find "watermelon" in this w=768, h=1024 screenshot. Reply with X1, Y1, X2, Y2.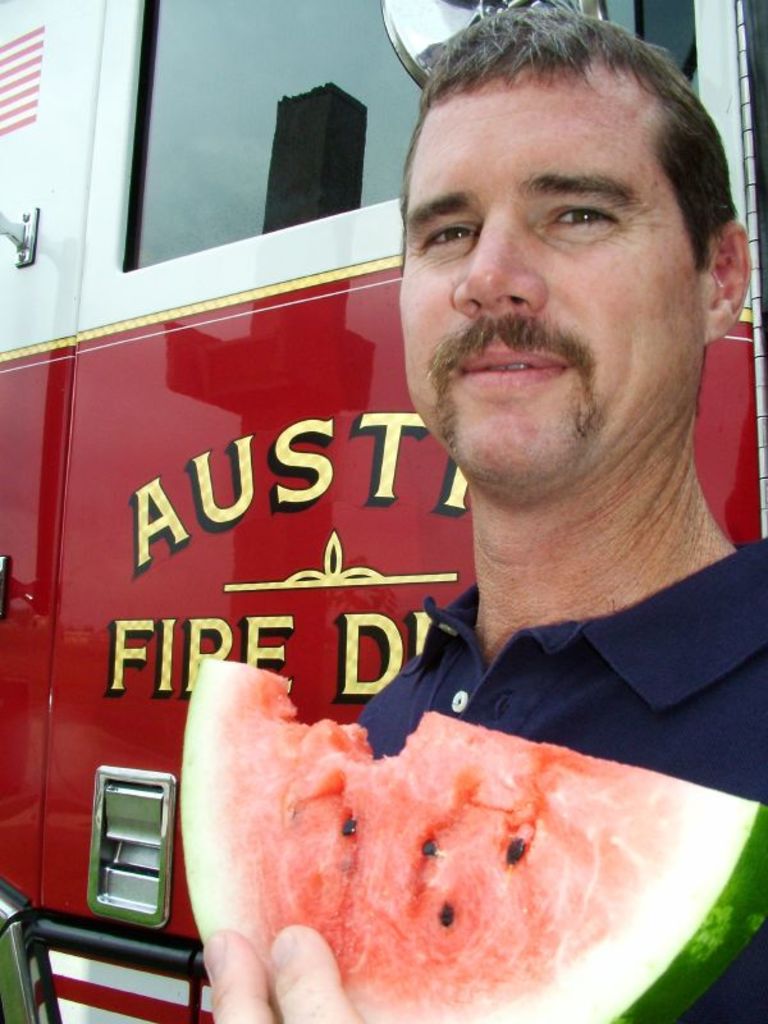
179, 655, 767, 1023.
